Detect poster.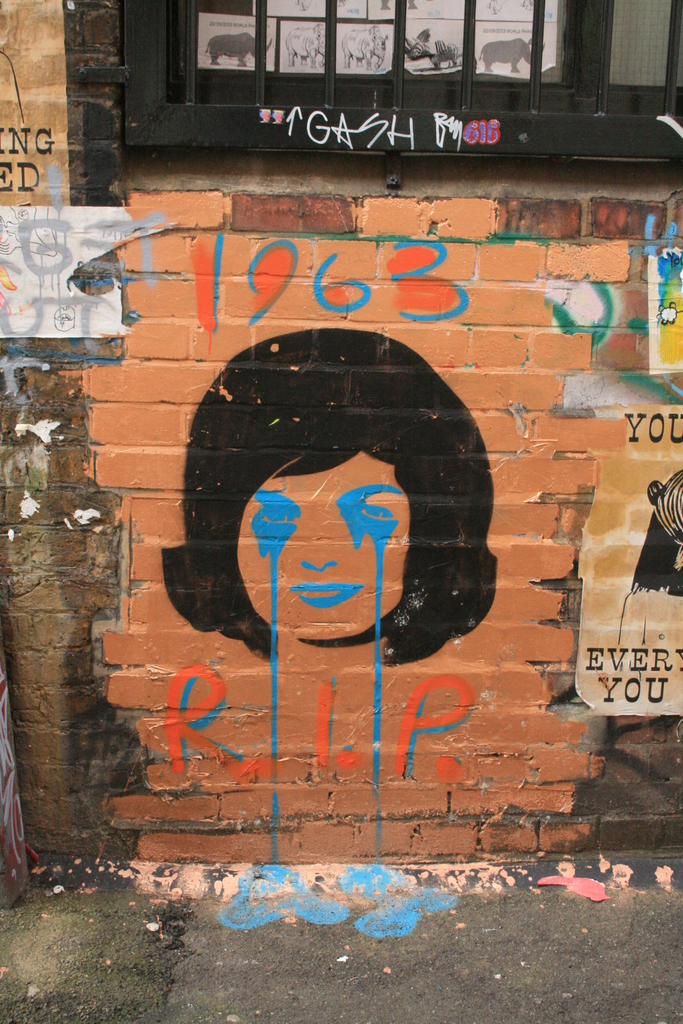
Detected at (left=649, top=249, right=682, bottom=368).
